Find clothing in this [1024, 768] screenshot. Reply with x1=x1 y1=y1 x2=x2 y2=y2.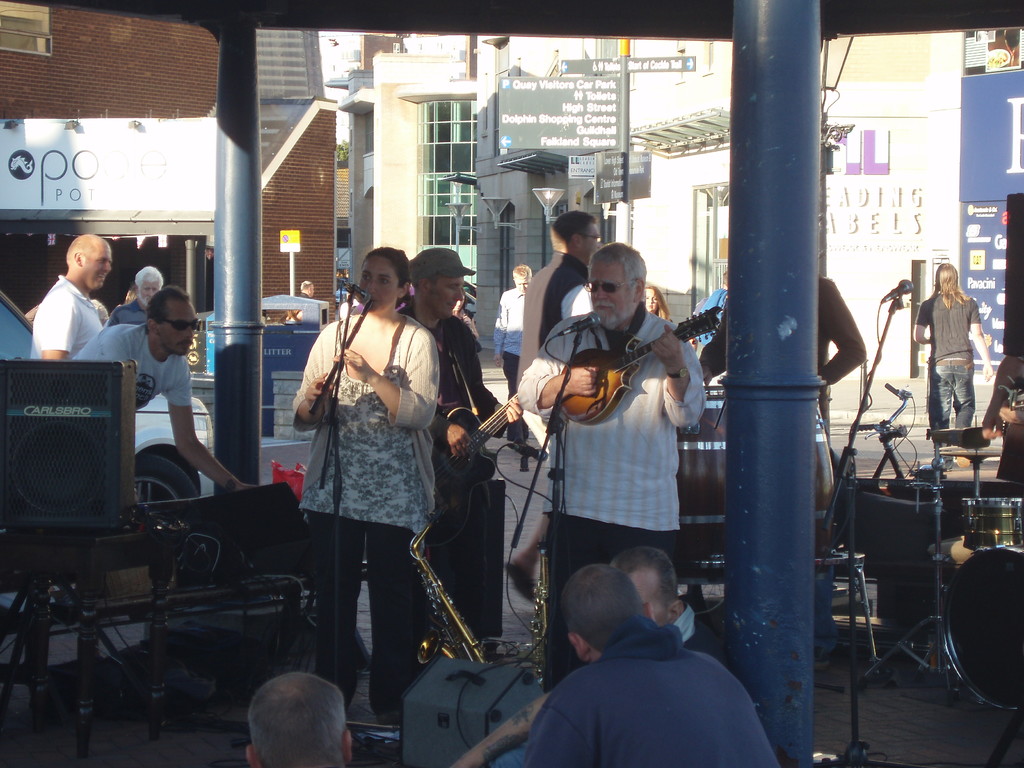
x1=75 y1=325 x2=193 y2=410.
